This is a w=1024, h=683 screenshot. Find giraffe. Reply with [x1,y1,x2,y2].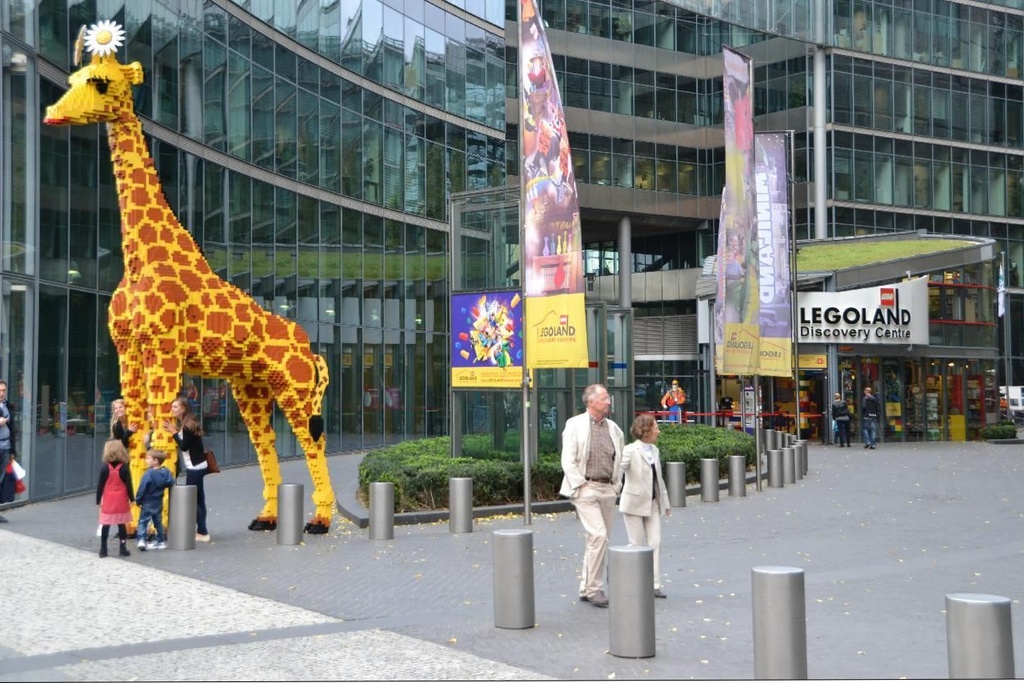
[40,39,332,538].
